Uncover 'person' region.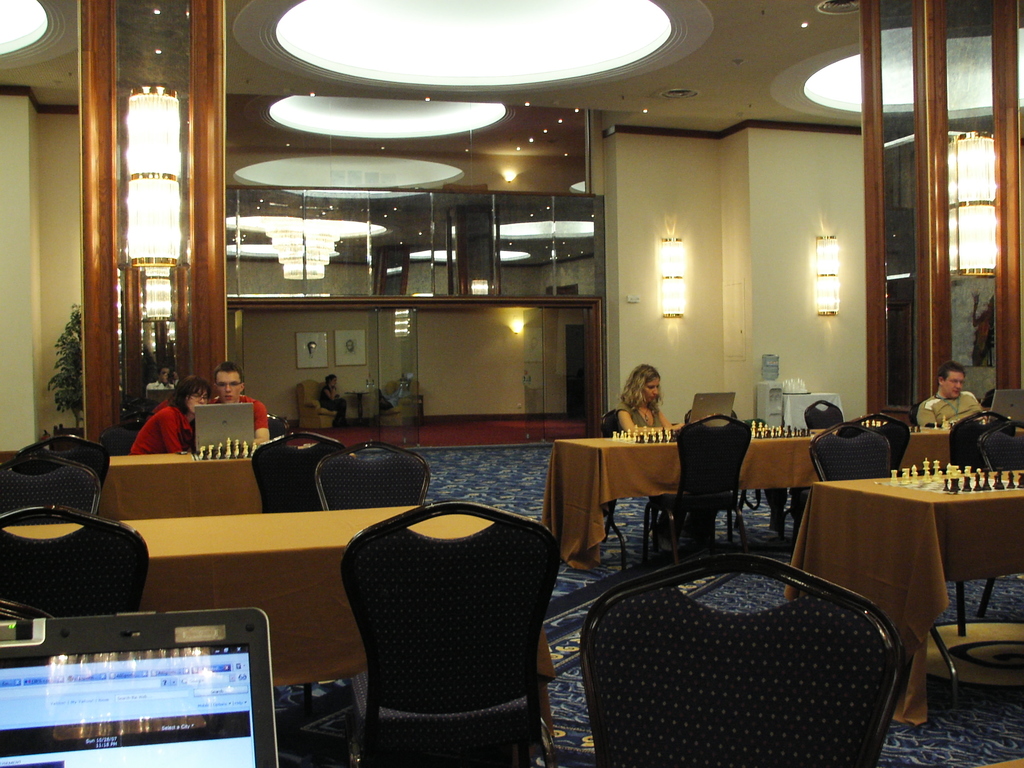
Uncovered: (x1=145, y1=365, x2=177, y2=402).
